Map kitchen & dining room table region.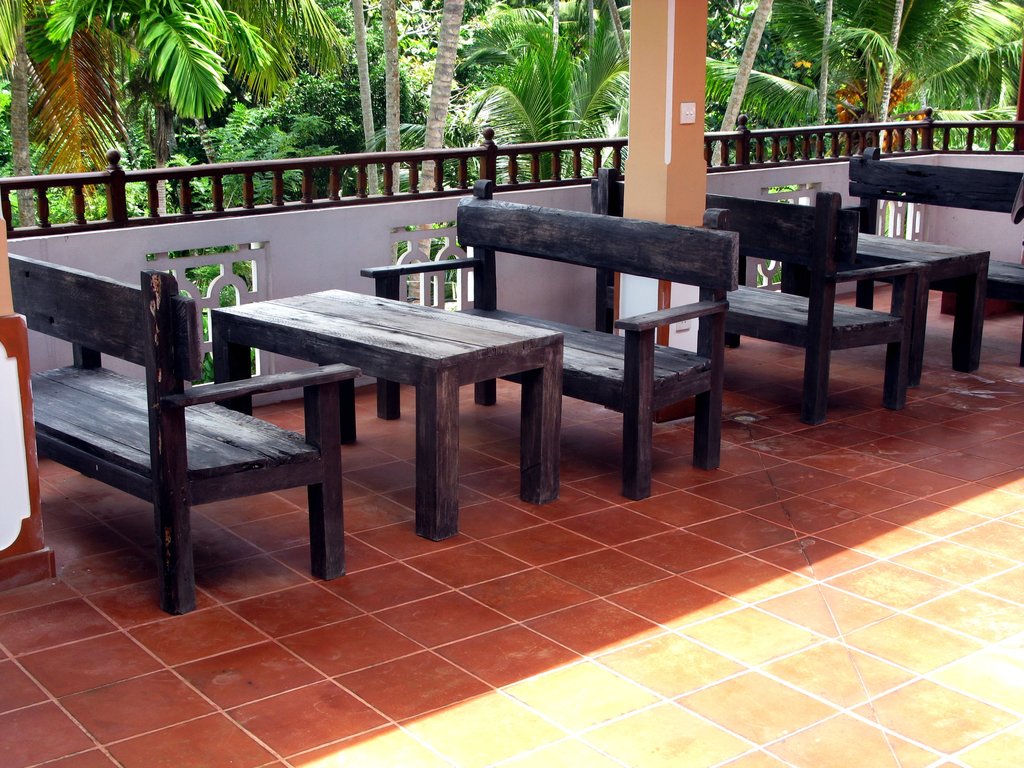
Mapped to (left=195, top=263, right=579, bottom=542).
